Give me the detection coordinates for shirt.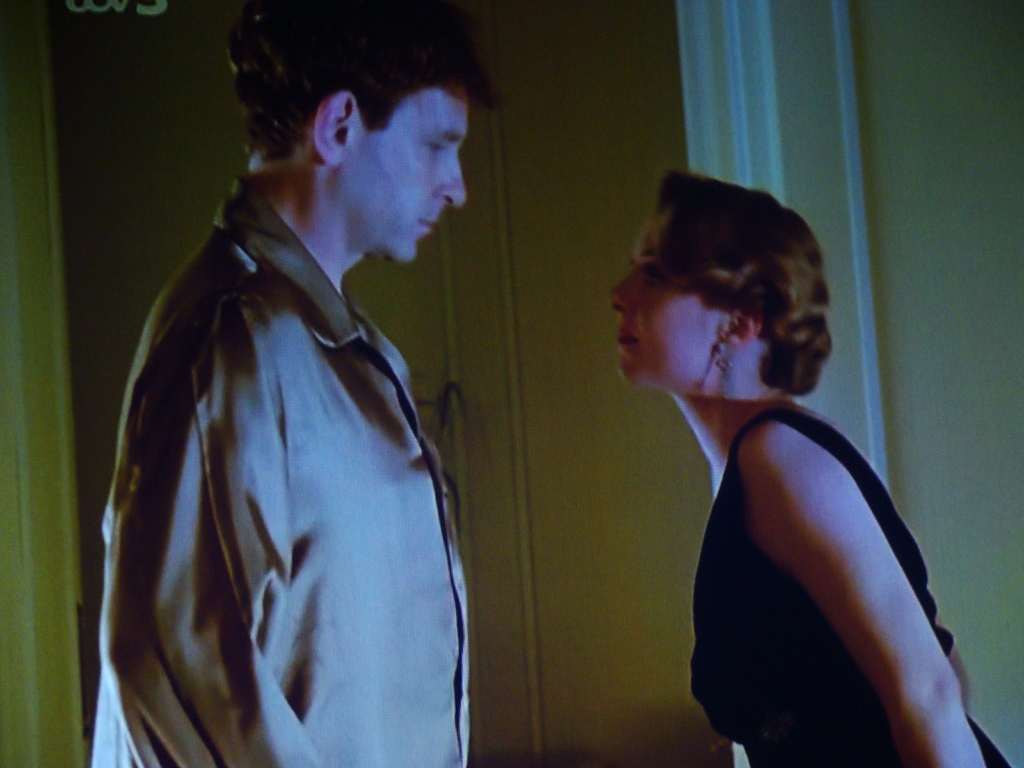
[left=92, top=177, right=468, bottom=764].
